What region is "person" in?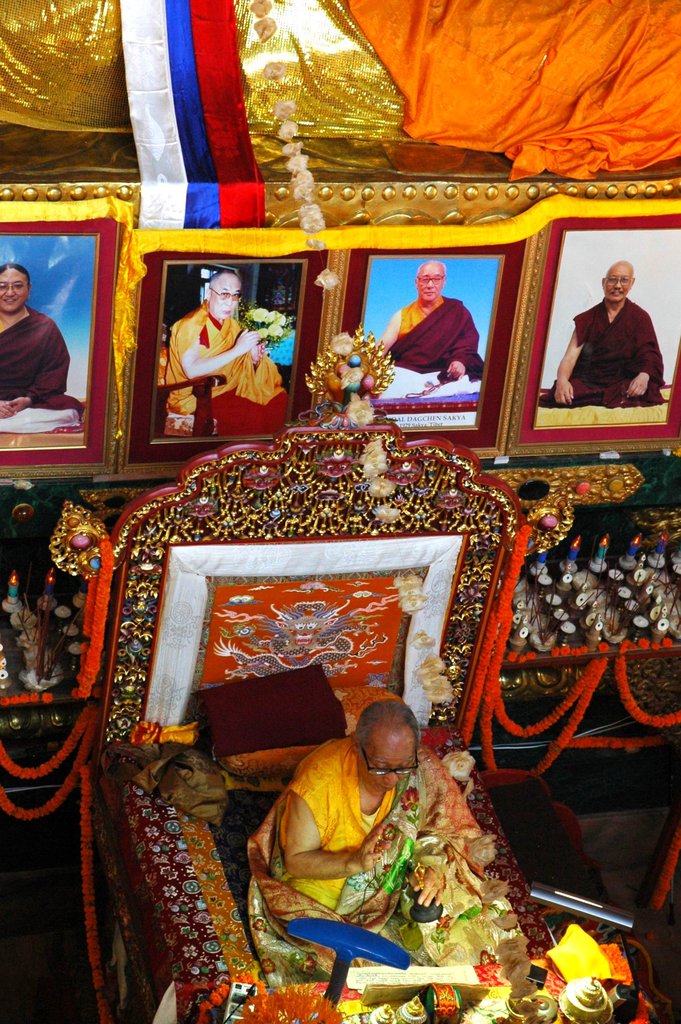
[362, 257, 495, 380].
